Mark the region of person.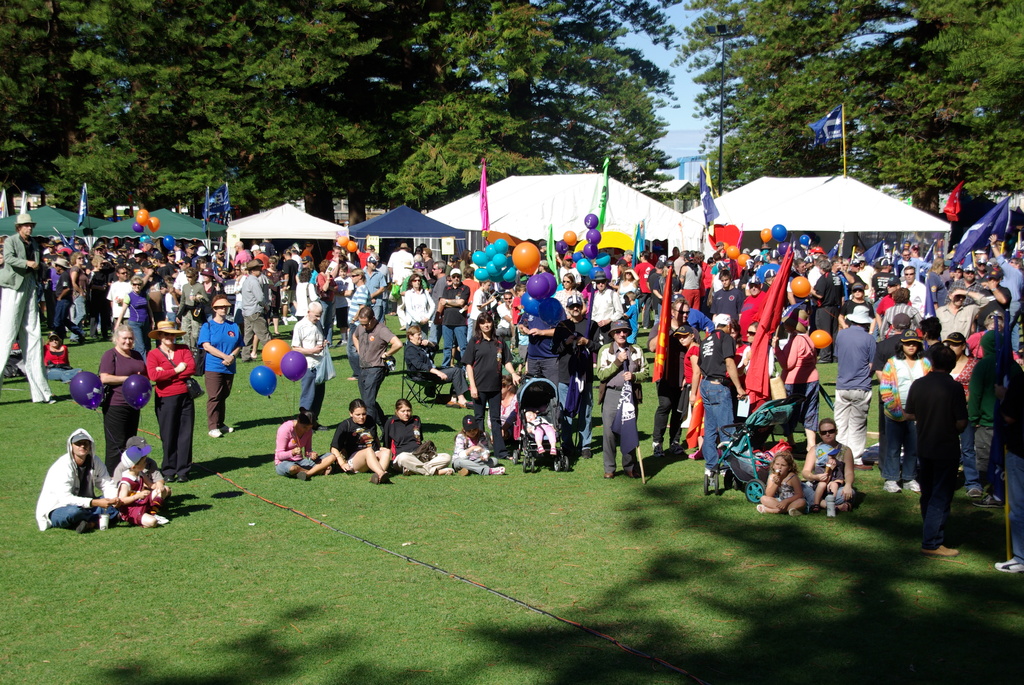
Region: (800, 418, 859, 514).
